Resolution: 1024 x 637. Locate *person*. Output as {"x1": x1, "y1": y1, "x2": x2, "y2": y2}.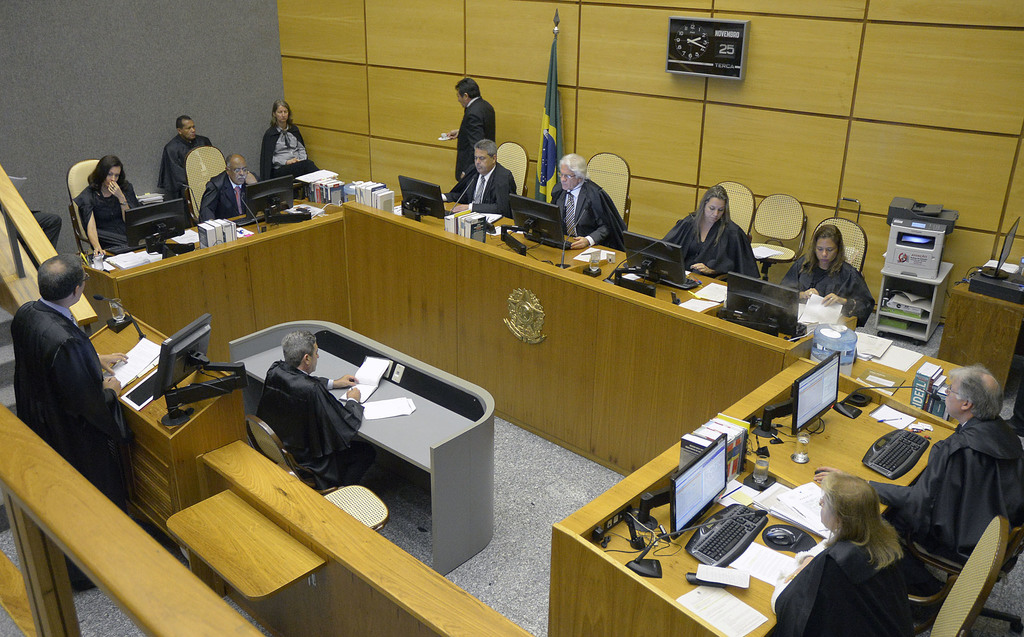
{"x1": 260, "y1": 336, "x2": 374, "y2": 475}.
